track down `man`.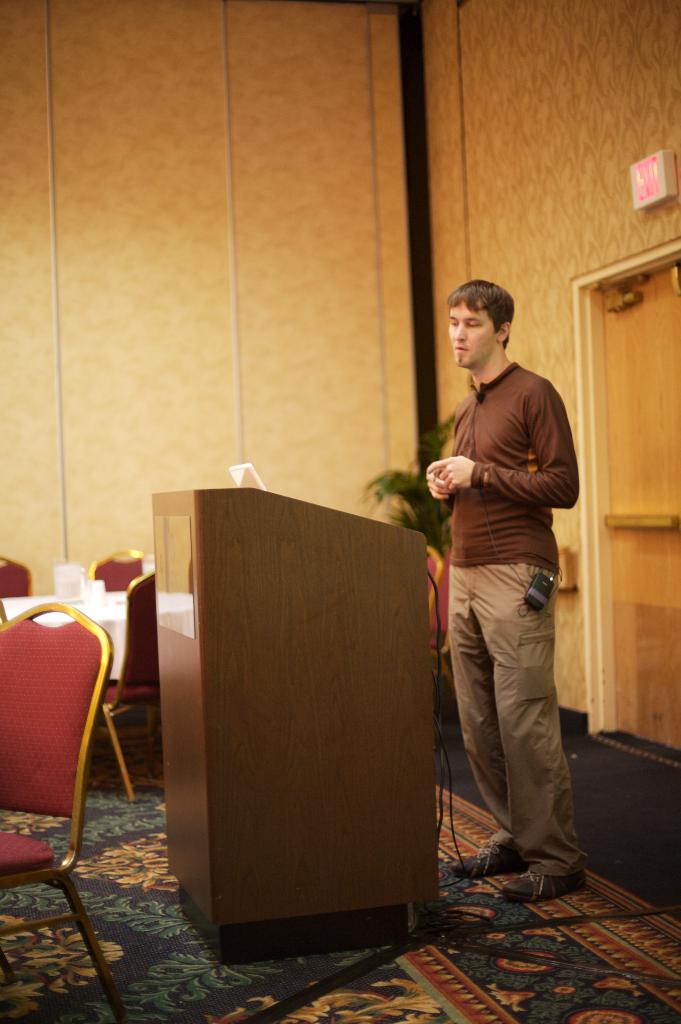
Tracked to (left=428, top=280, right=589, bottom=902).
